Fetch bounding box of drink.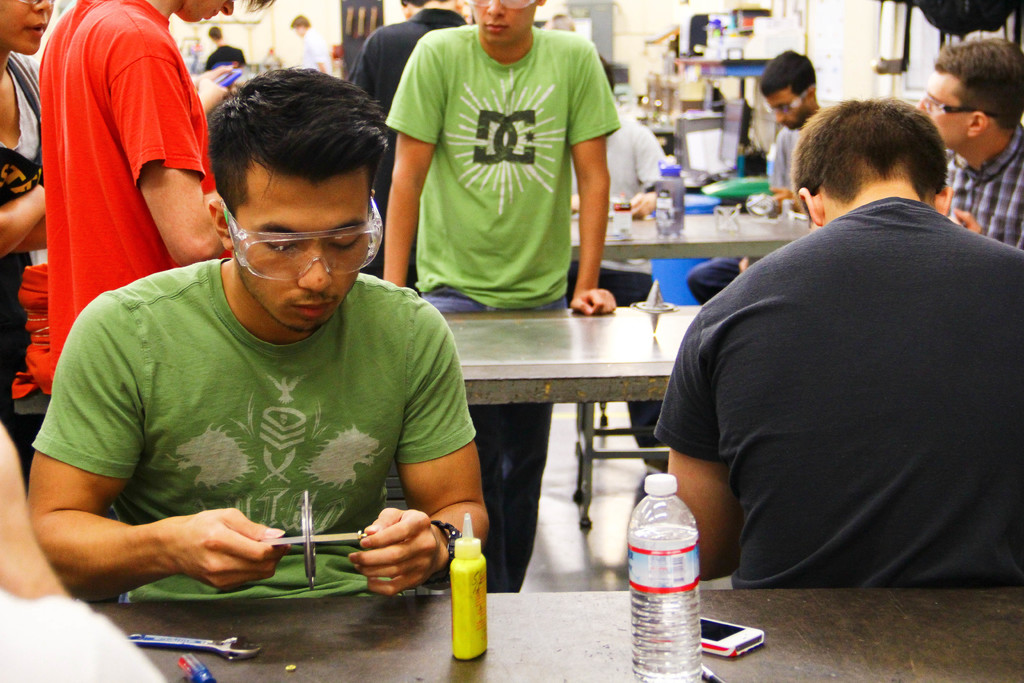
Bbox: (x1=630, y1=525, x2=706, y2=682).
